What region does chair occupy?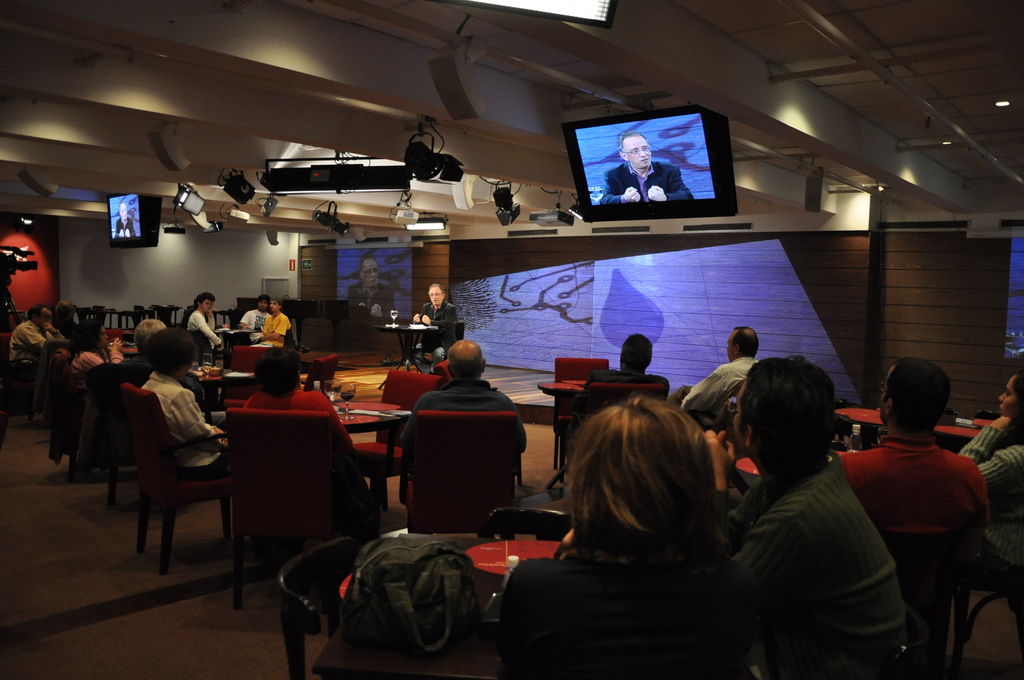
region(46, 362, 112, 474).
